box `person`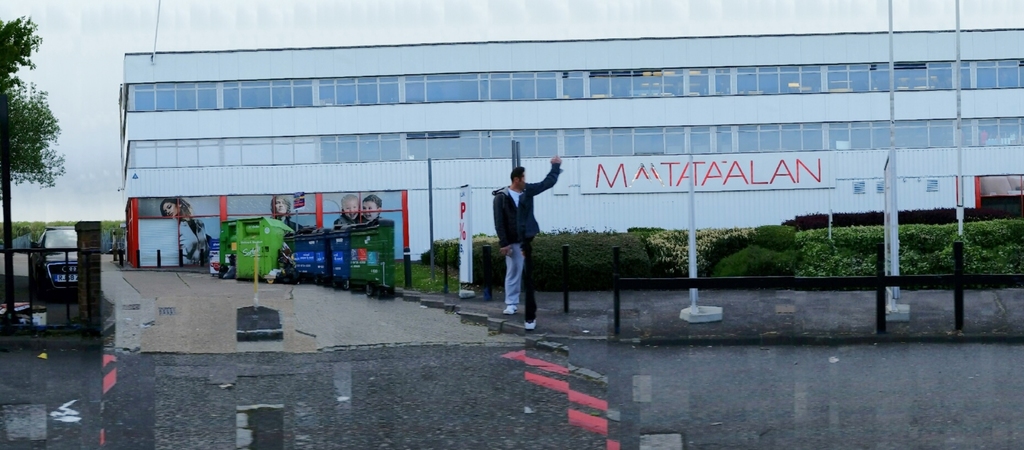
Rect(268, 191, 324, 232)
